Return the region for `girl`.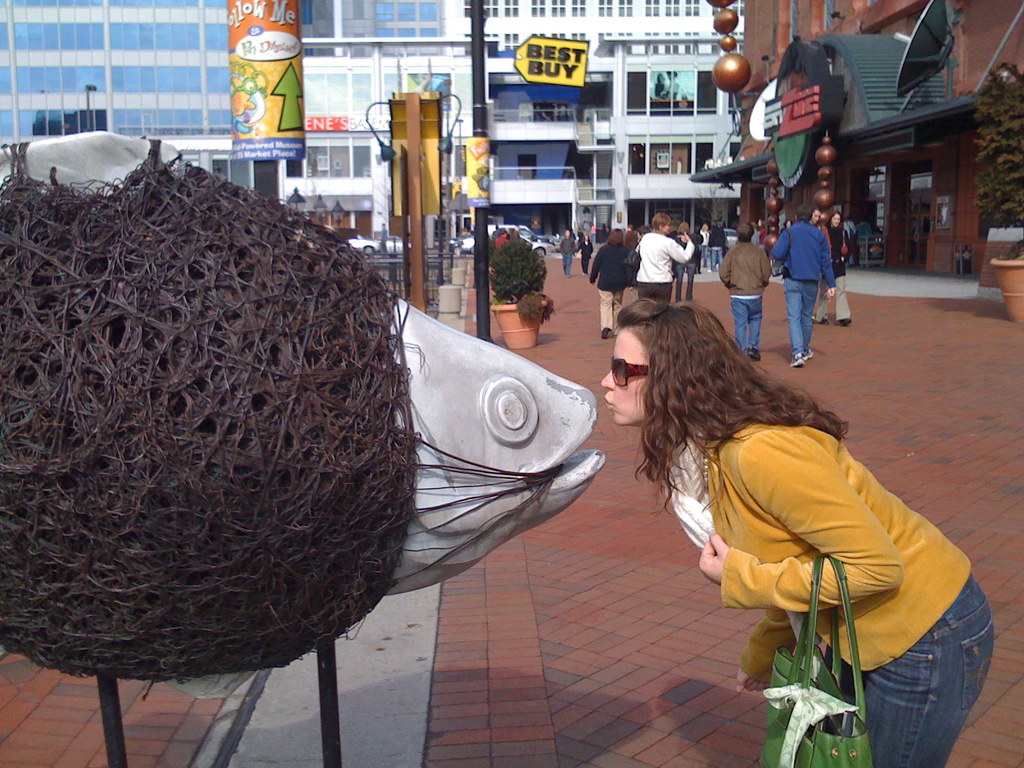
x1=601 y1=299 x2=993 y2=767.
